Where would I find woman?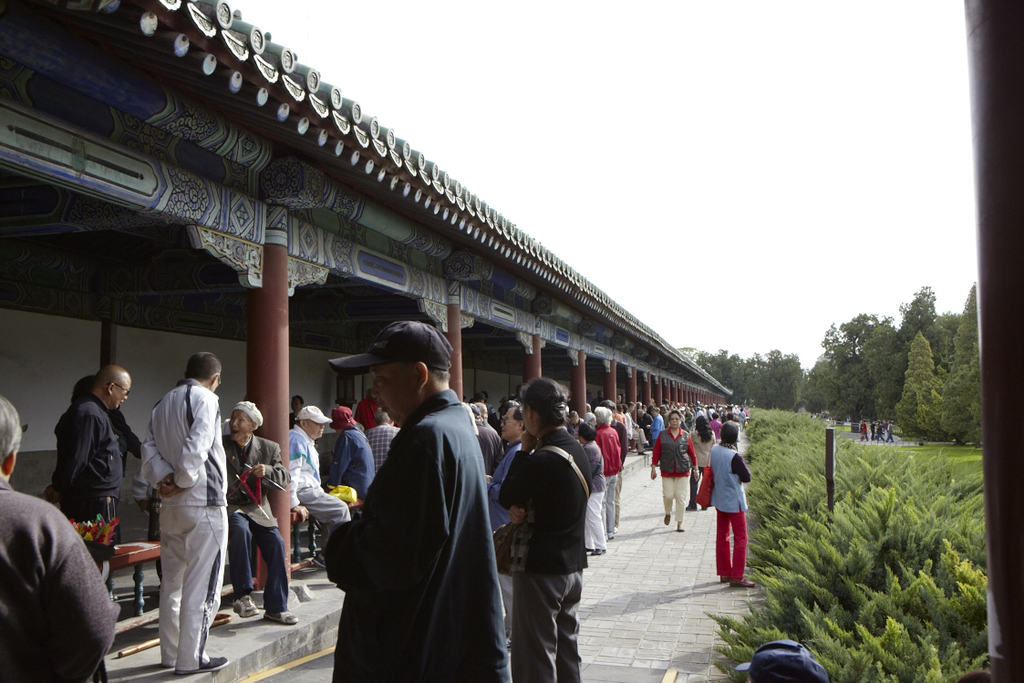
At (576, 419, 607, 556).
